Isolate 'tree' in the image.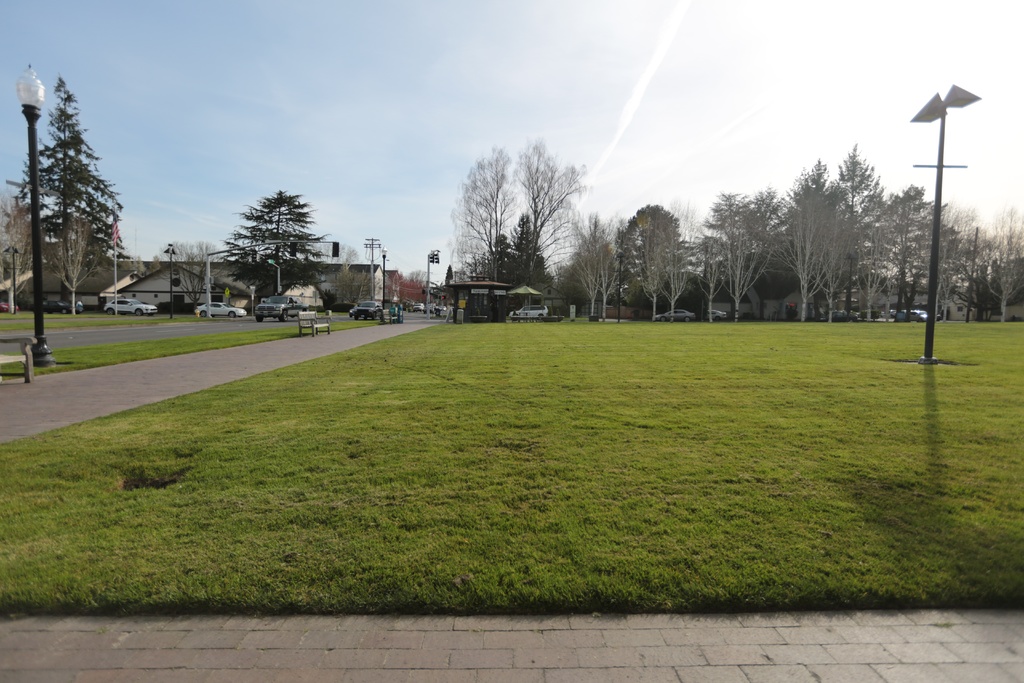
Isolated region: (left=332, top=265, right=381, bottom=306).
